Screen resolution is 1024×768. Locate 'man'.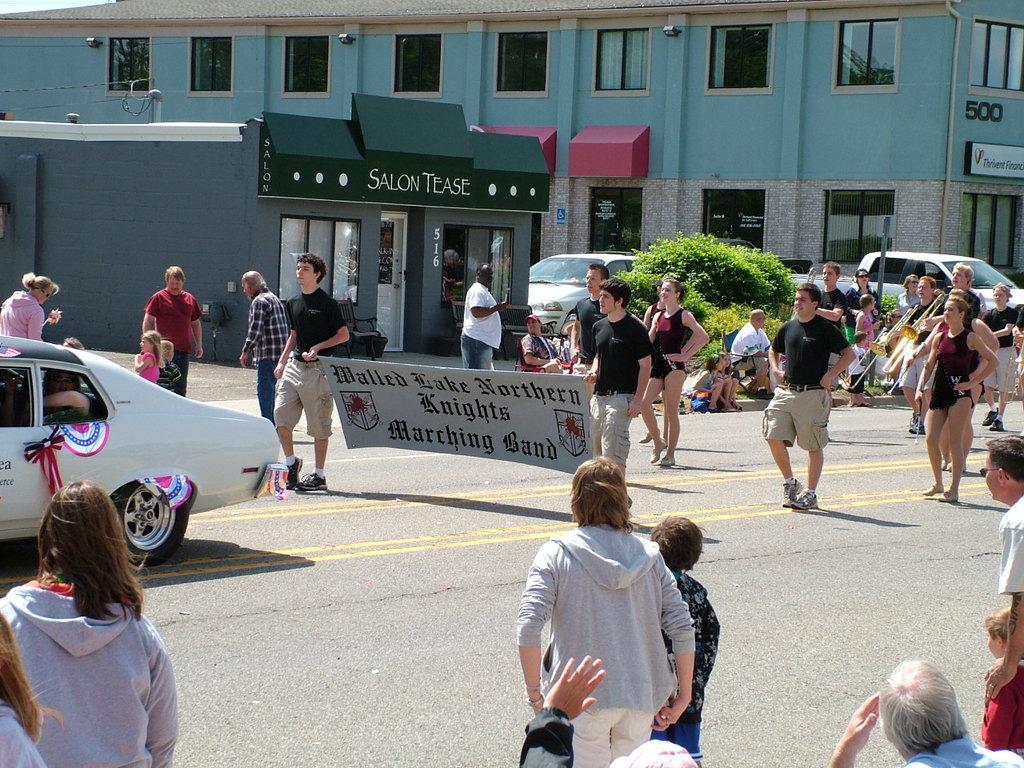
l=734, t=308, r=777, b=397.
